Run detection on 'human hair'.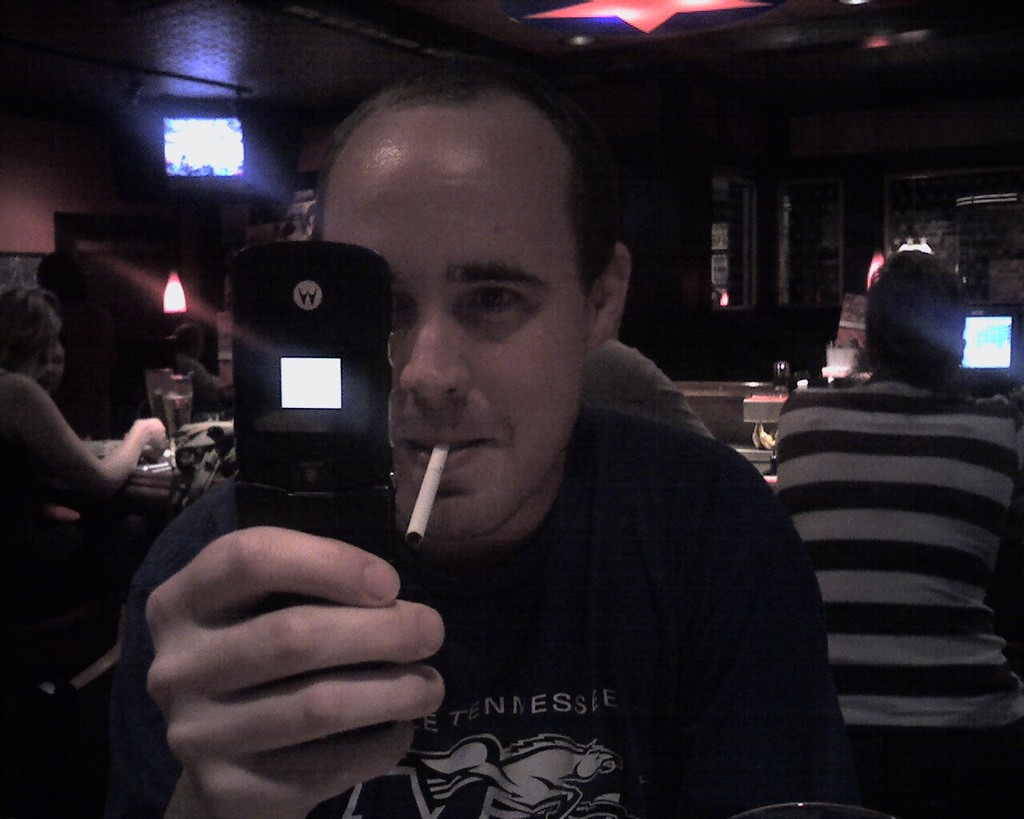
Result: bbox=[311, 74, 623, 291].
